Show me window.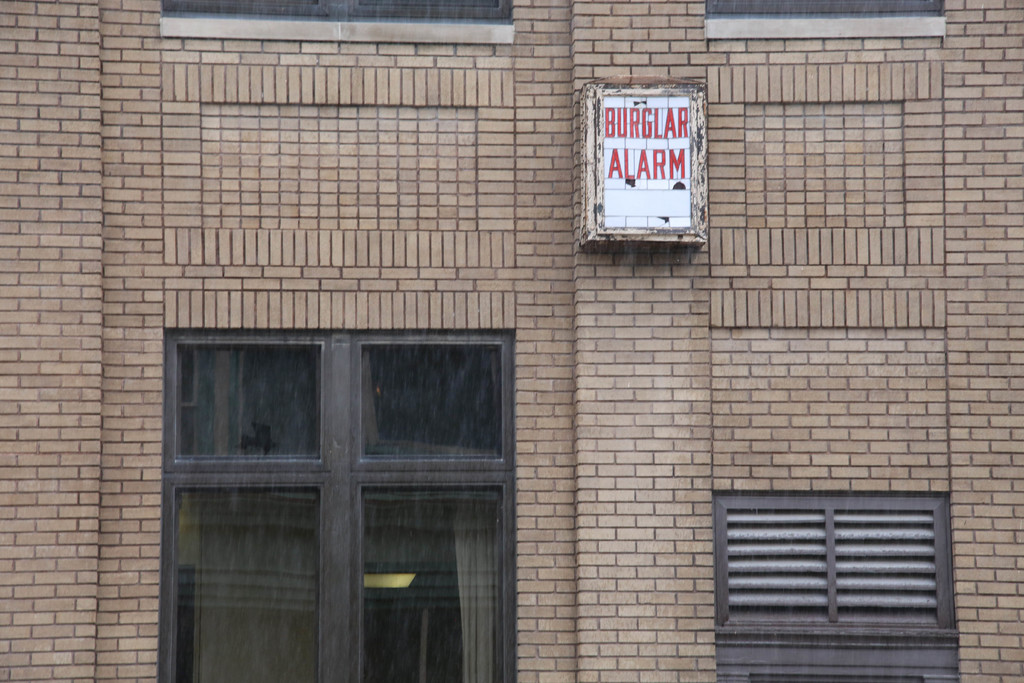
window is here: <box>160,328,521,682</box>.
